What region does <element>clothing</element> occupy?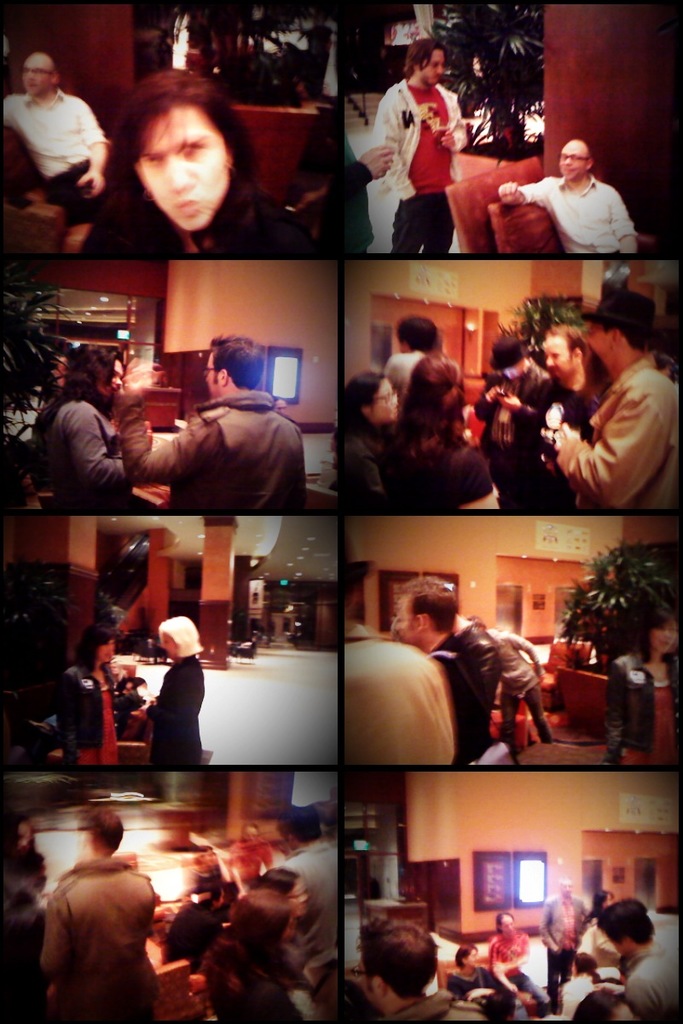
BBox(422, 631, 487, 772).
